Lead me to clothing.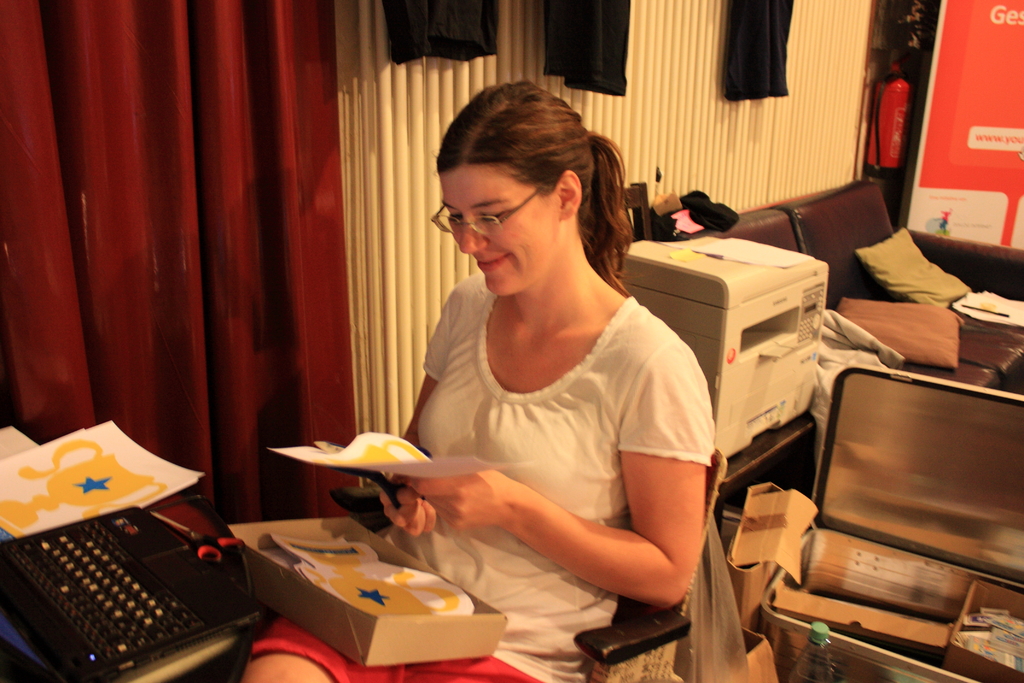
Lead to [379, 275, 710, 682].
